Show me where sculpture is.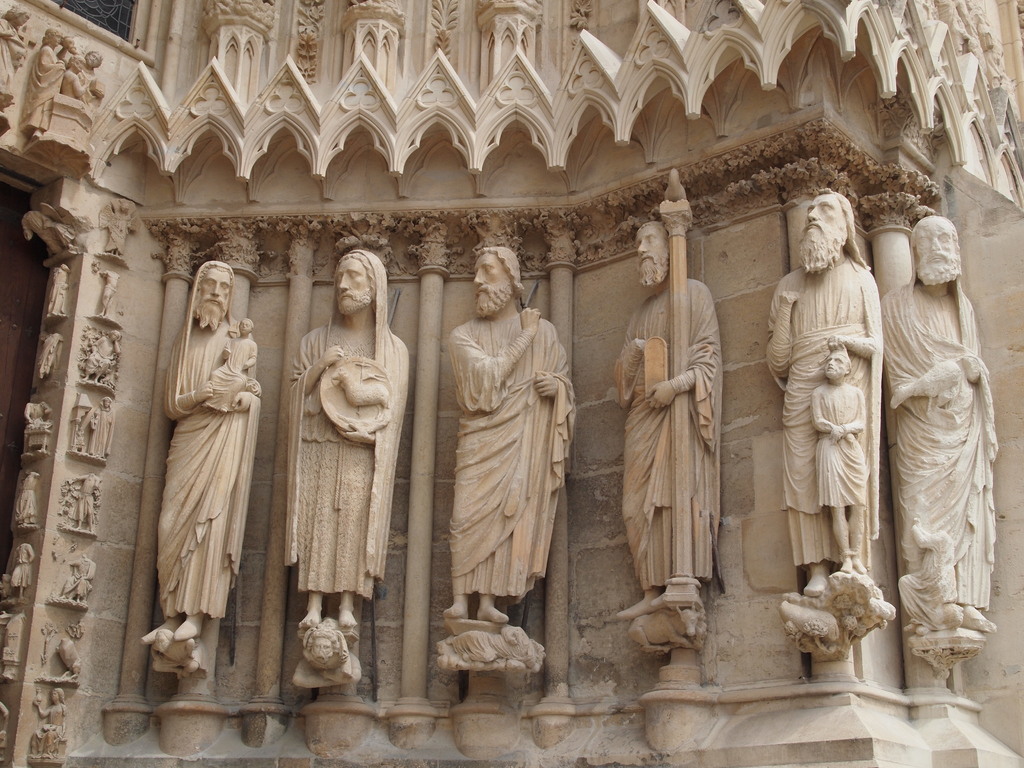
sculpture is at 0,610,19,686.
